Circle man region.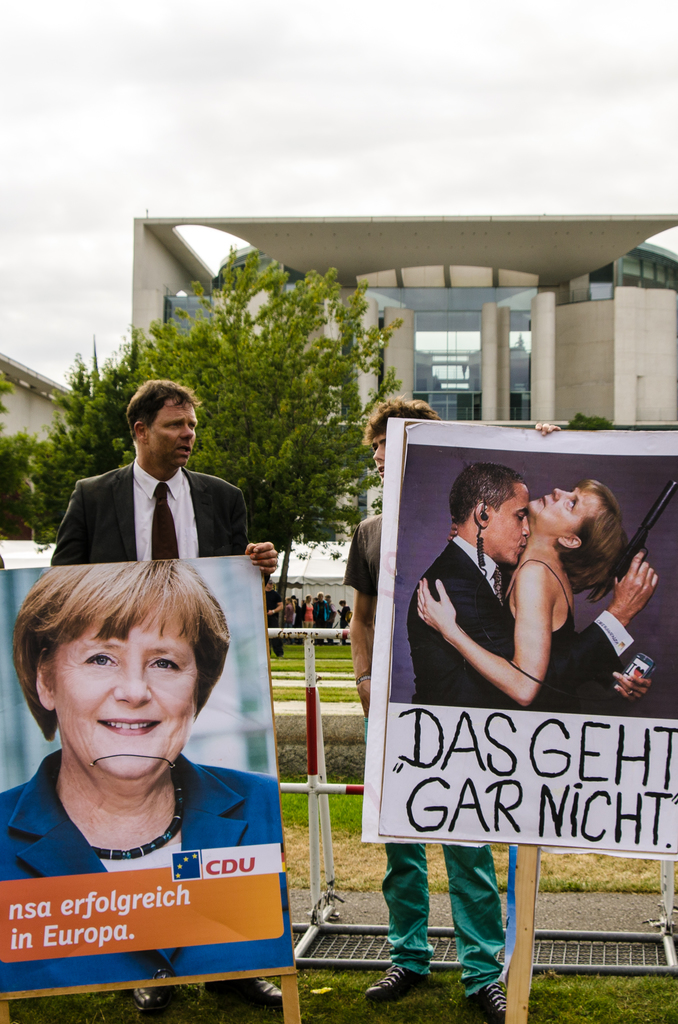
Region: (x1=51, y1=379, x2=283, y2=567).
